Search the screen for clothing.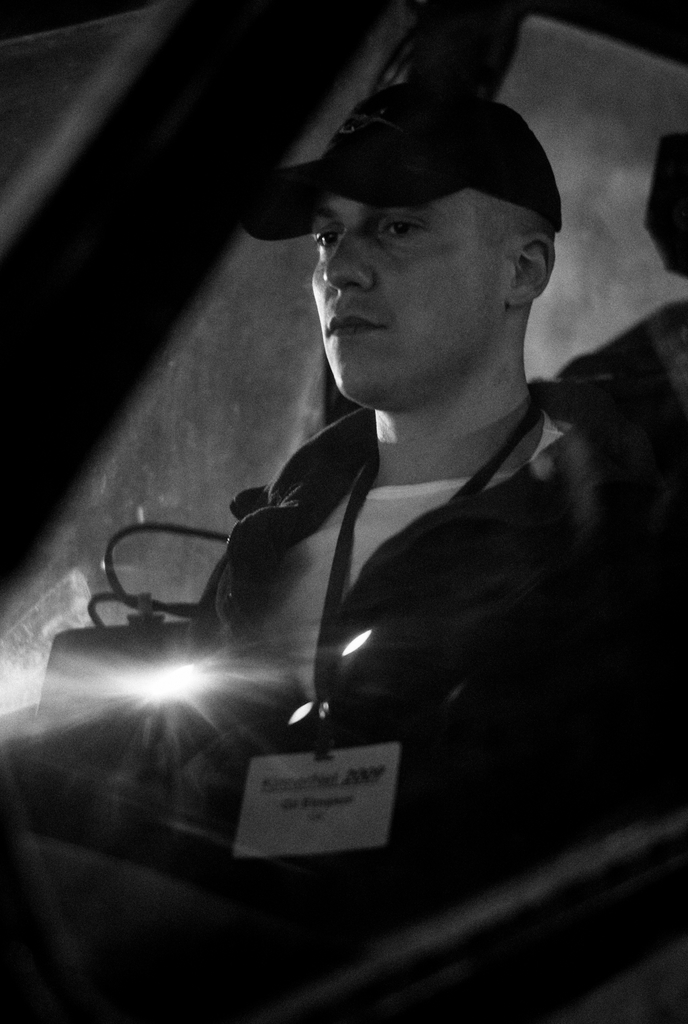
Found at 521, 290, 687, 440.
